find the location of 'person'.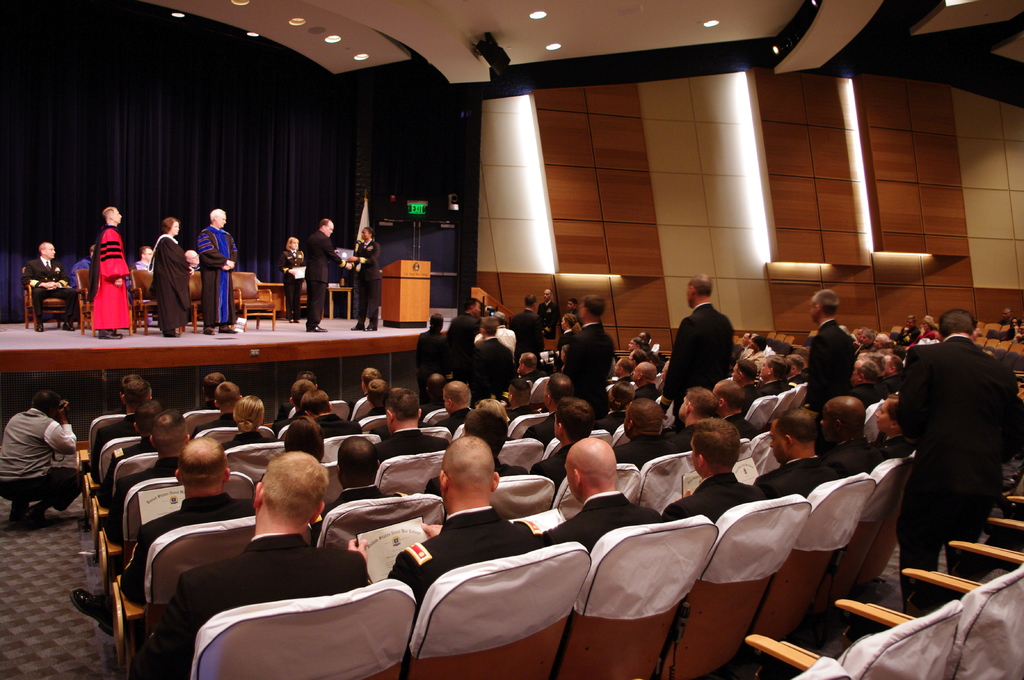
Location: Rect(18, 242, 80, 329).
